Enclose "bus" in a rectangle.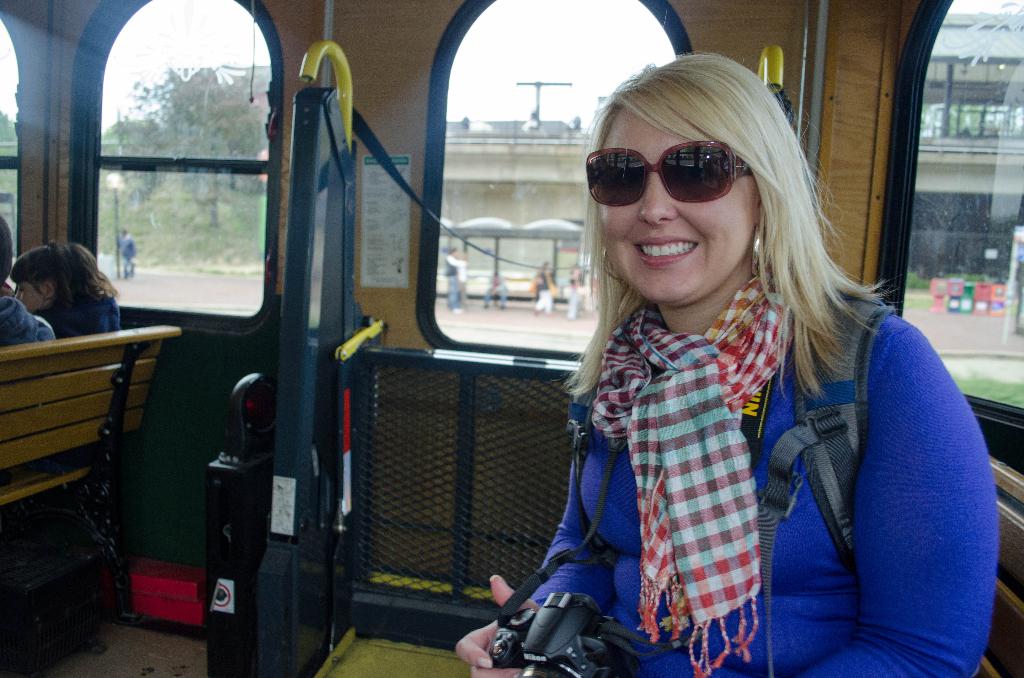
bbox=(0, 0, 1023, 677).
